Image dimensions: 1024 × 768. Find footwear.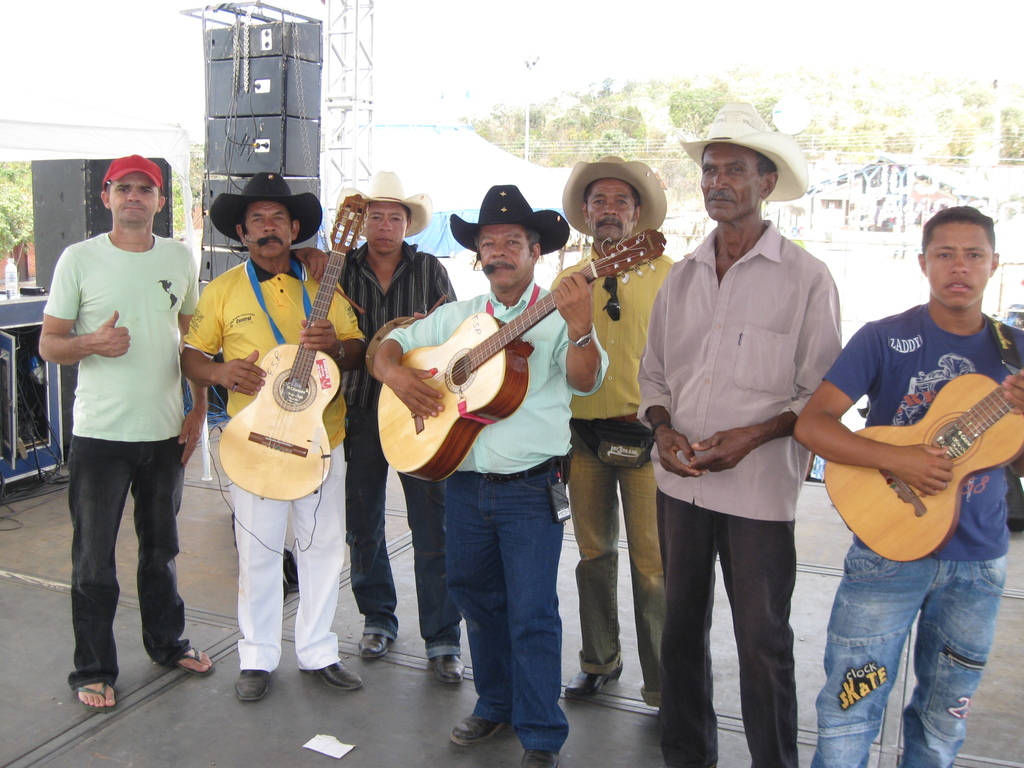
locate(426, 652, 465, 683).
